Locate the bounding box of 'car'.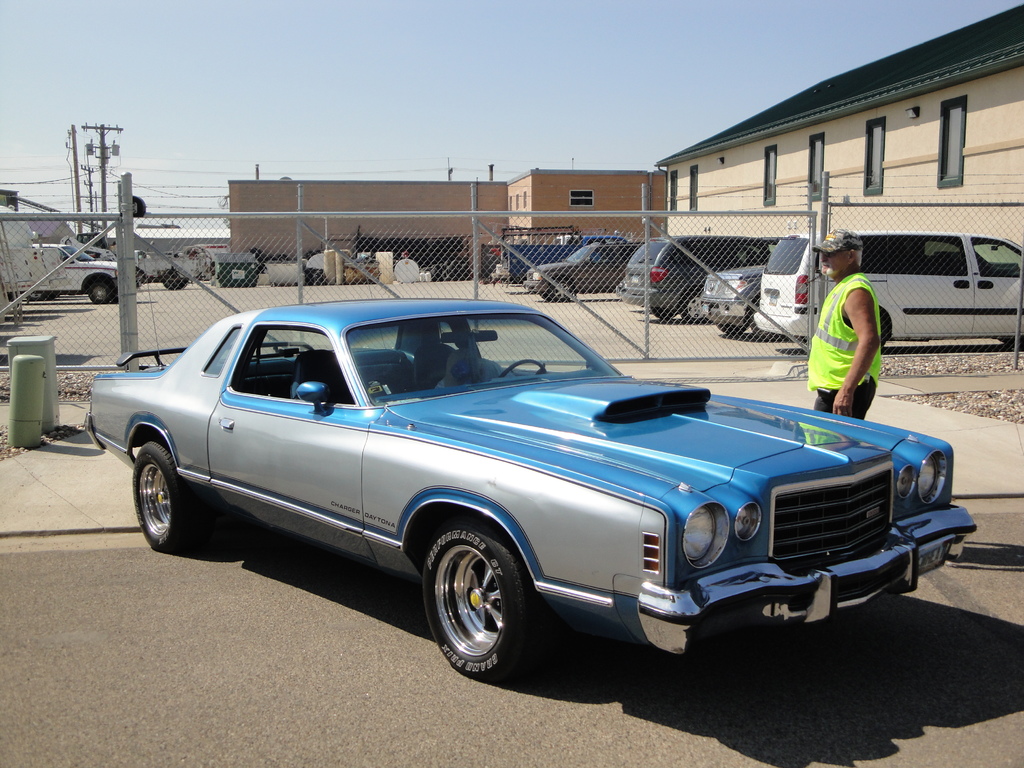
Bounding box: 526:241:641:300.
